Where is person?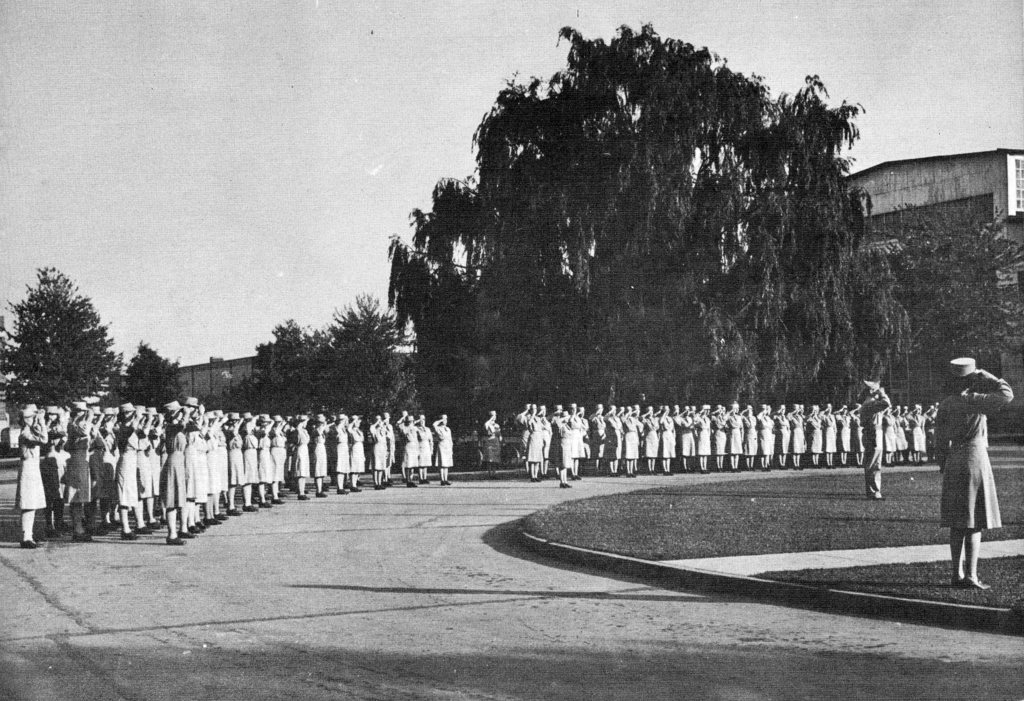
<bbox>67, 399, 89, 540</bbox>.
